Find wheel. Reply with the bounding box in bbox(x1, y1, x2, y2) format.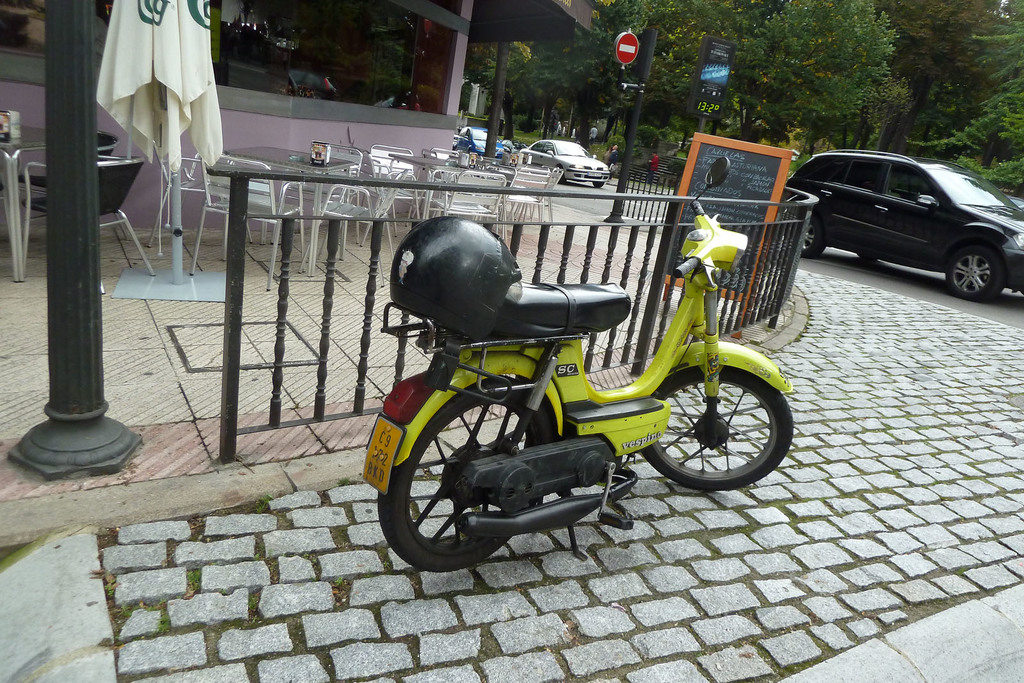
bbox(588, 177, 610, 188).
